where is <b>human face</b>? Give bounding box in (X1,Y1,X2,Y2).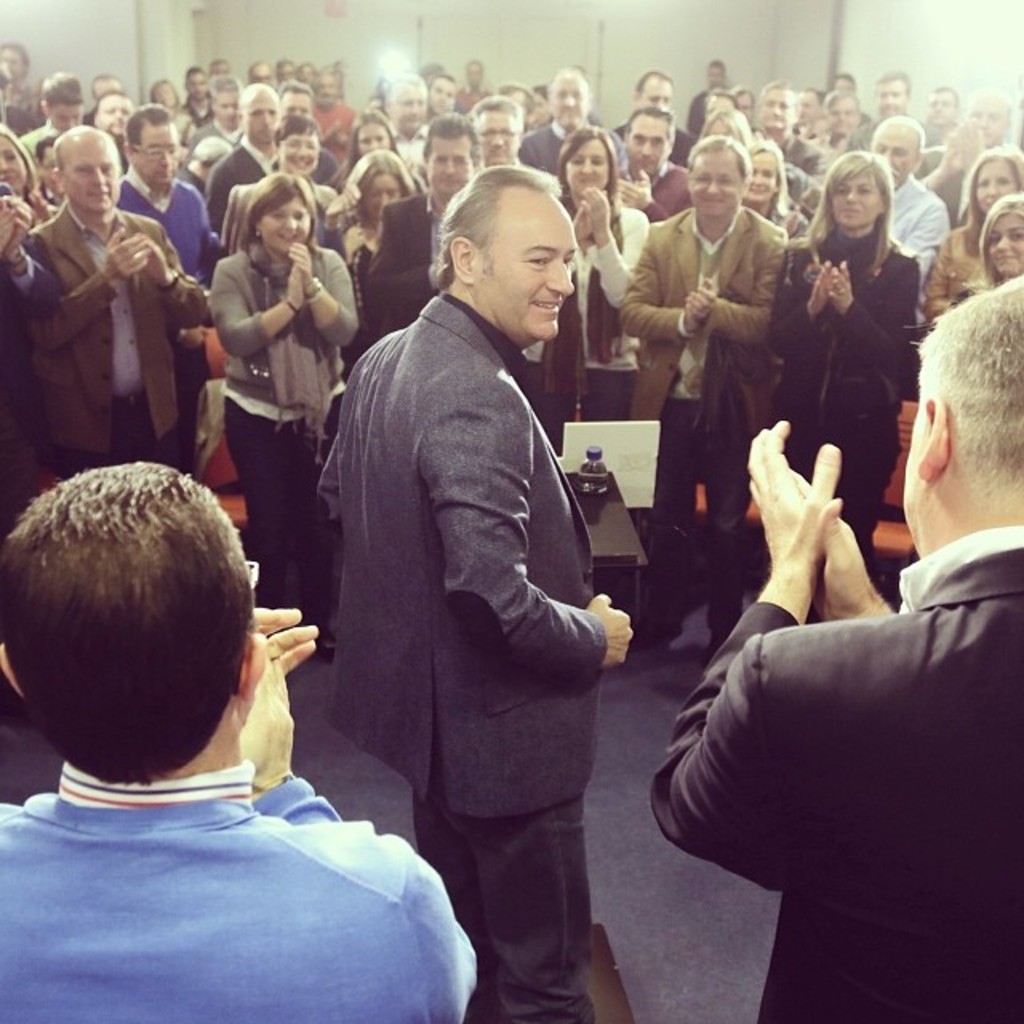
(702,98,730,117).
